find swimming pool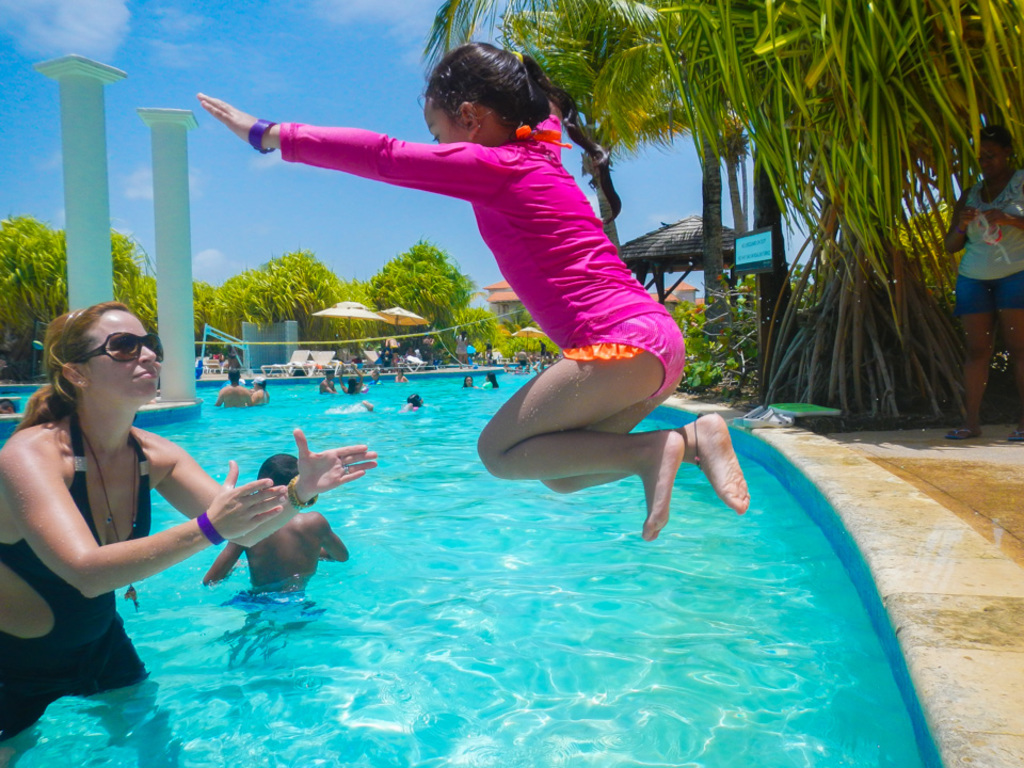
[0,359,1023,767]
